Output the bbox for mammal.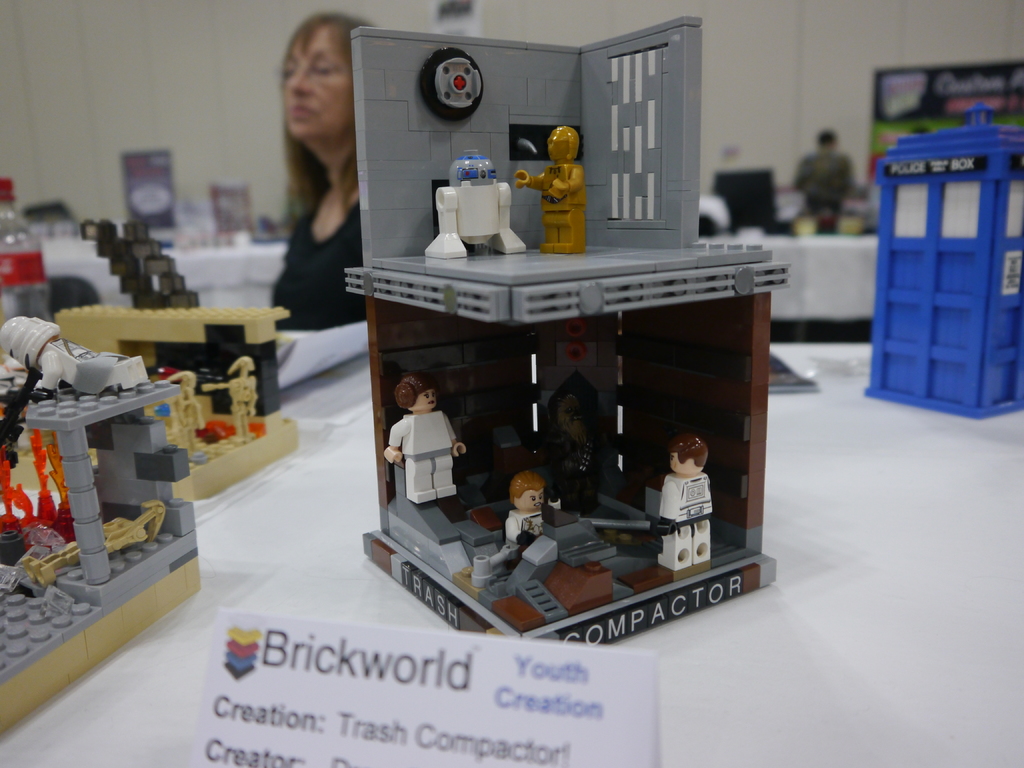
660 430 723 570.
